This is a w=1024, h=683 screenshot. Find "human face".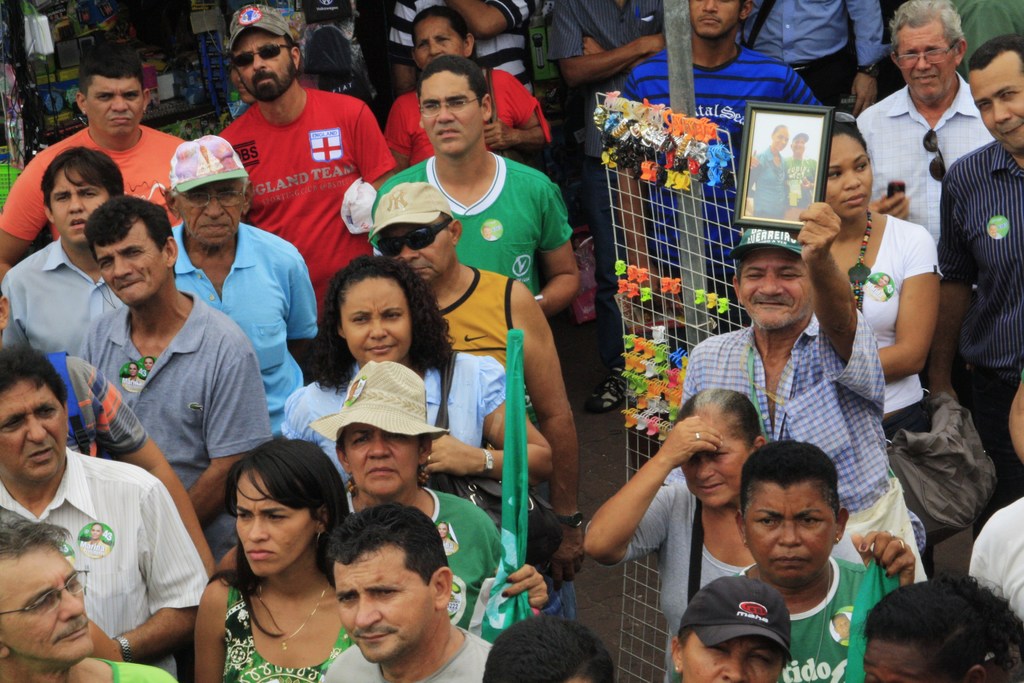
Bounding box: 822:131:872:219.
